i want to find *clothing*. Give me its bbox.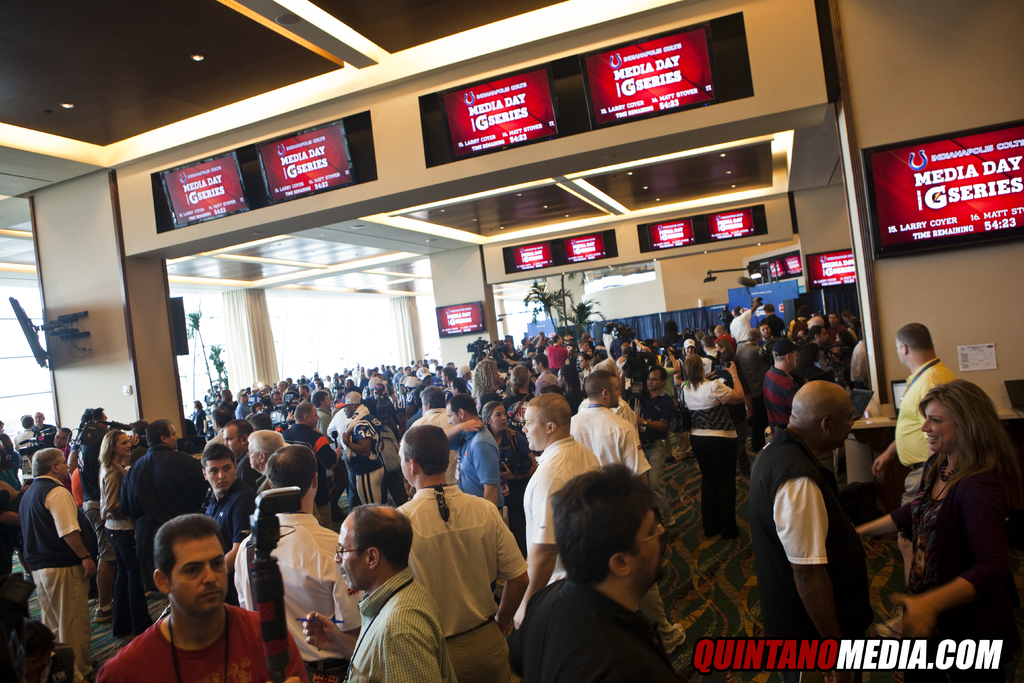
573, 395, 657, 480.
